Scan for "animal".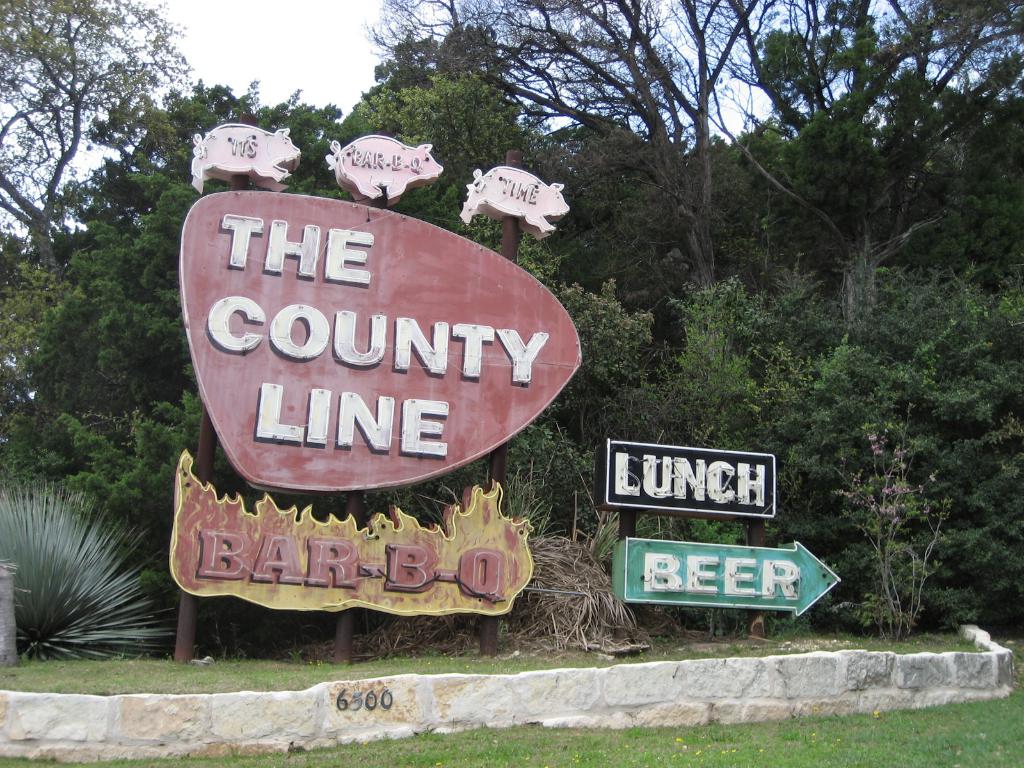
Scan result: 324,134,443,206.
